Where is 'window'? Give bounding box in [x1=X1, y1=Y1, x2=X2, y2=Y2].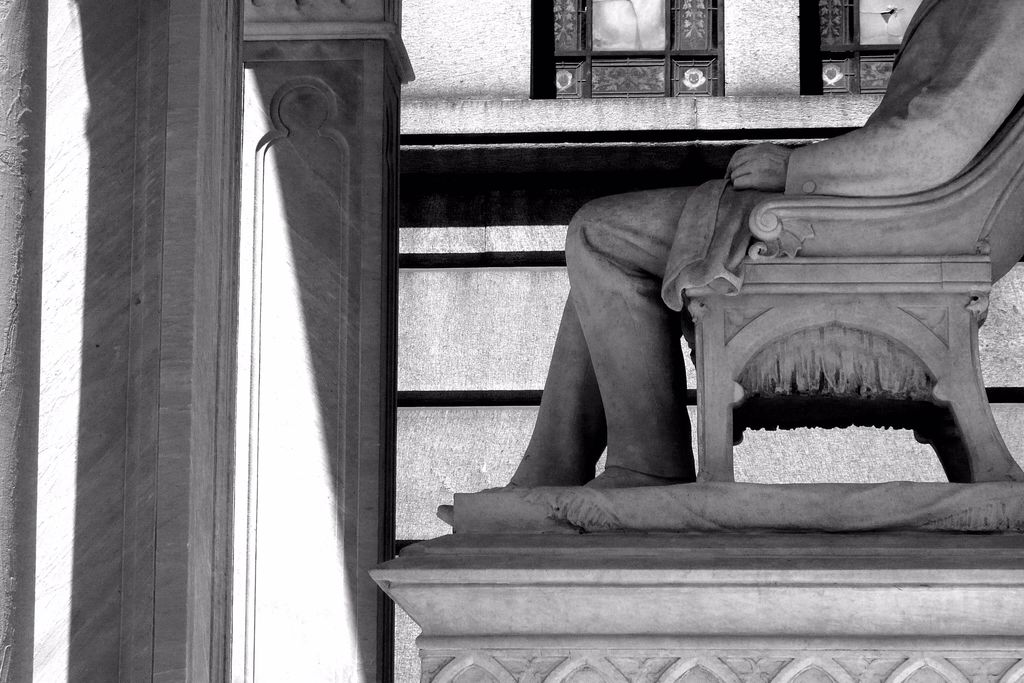
[x1=796, y1=0, x2=922, y2=96].
